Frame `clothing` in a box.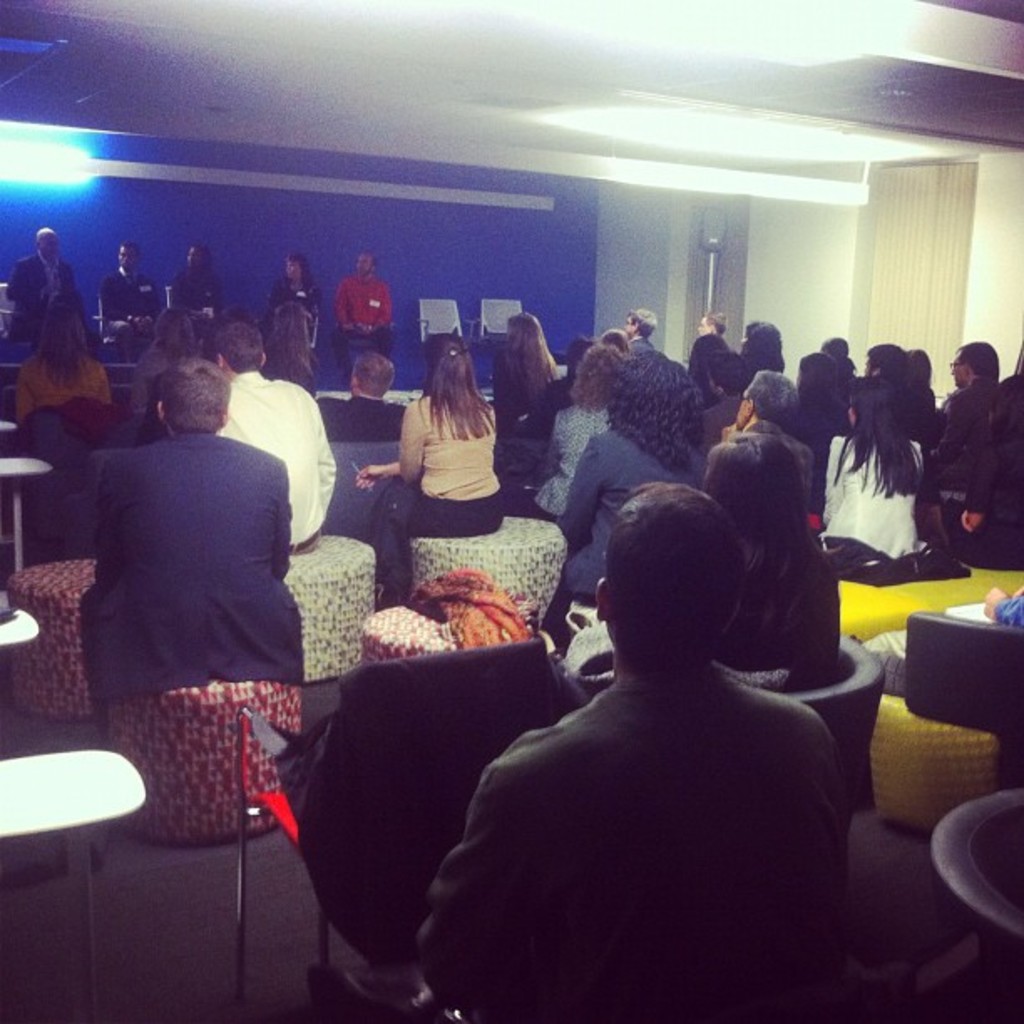
rect(944, 371, 999, 423).
